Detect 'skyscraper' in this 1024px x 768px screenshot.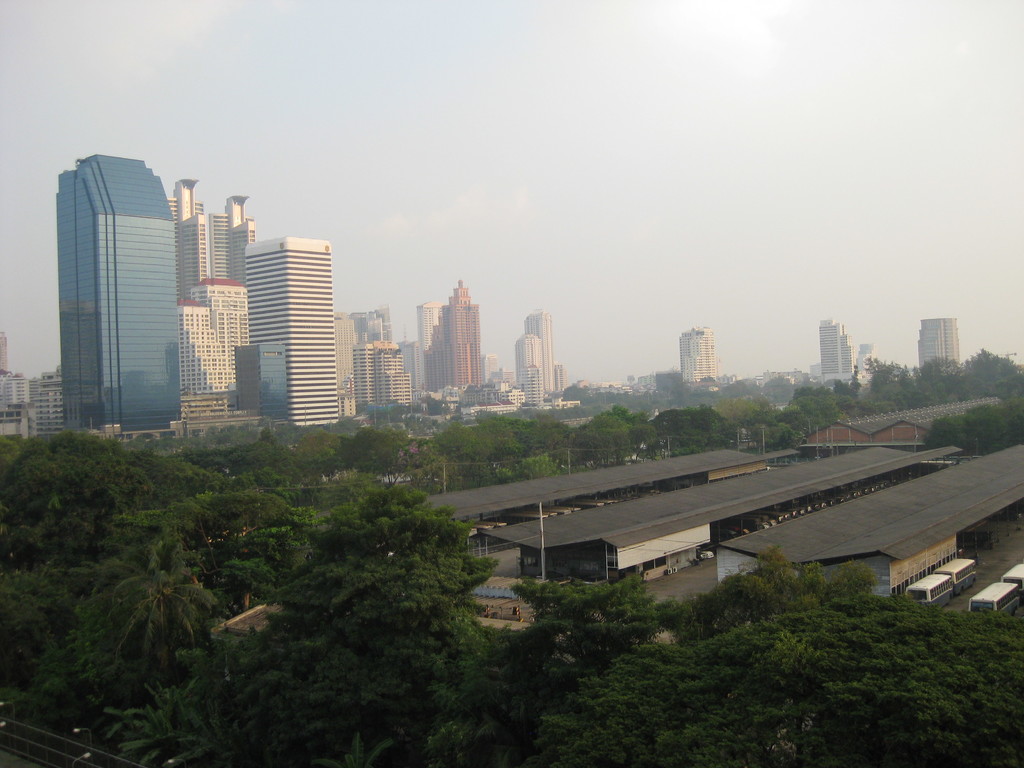
Detection: x1=43 y1=147 x2=208 y2=449.
